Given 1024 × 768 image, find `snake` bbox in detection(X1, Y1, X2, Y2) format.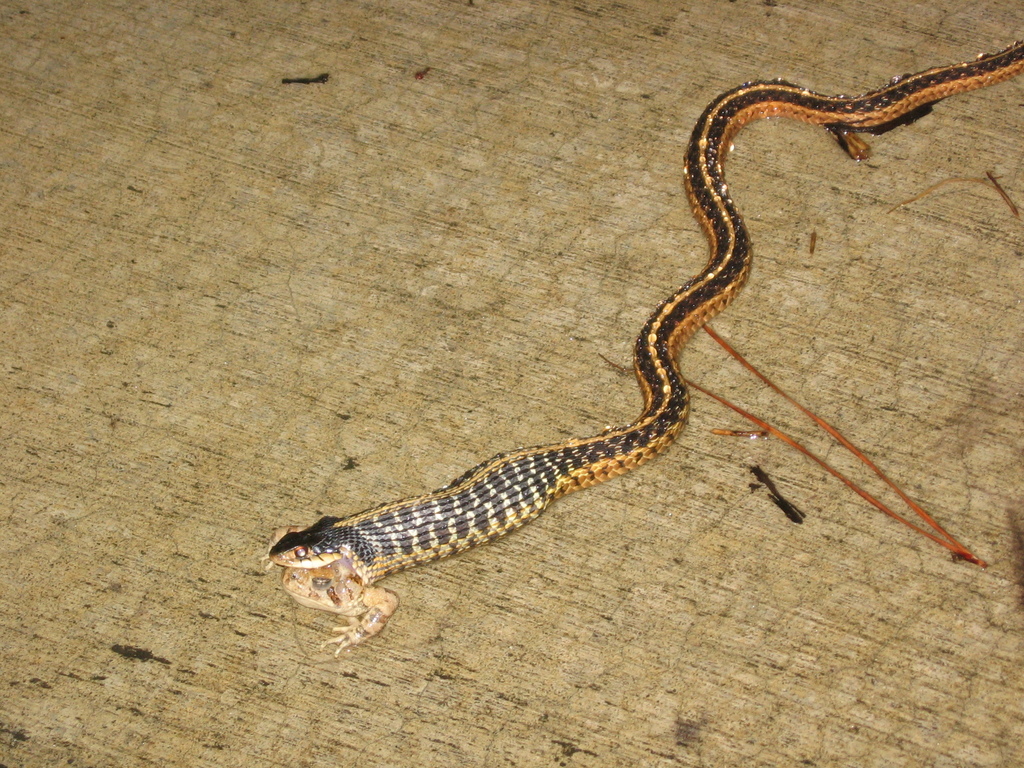
detection(270, 42, 1023, 585).
